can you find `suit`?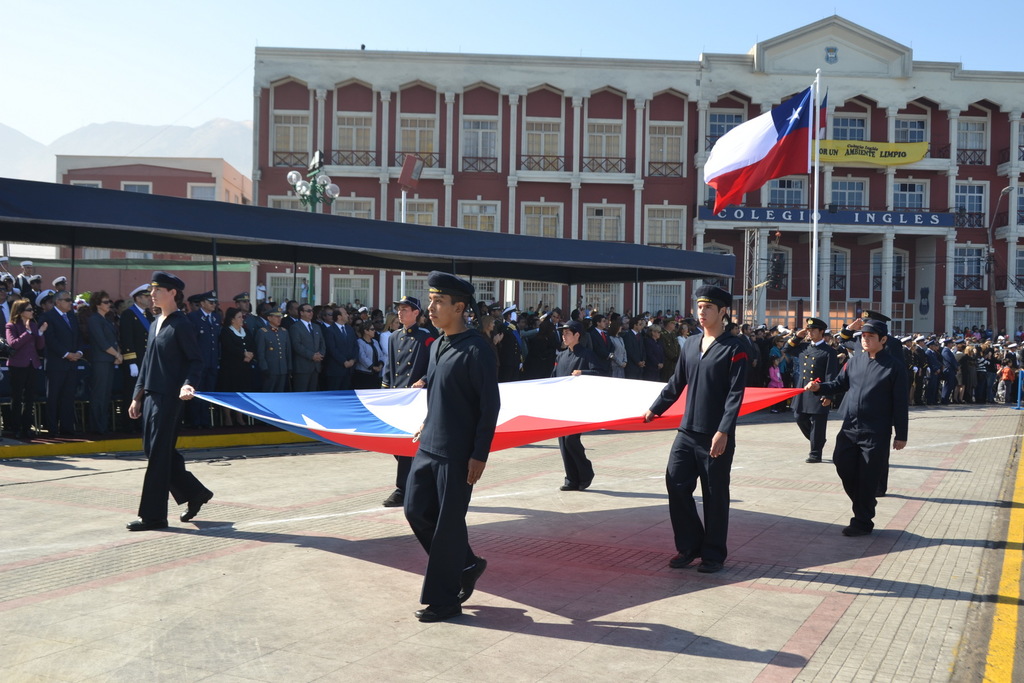
Yes, bounding box: crop(189, 308, 216, 426).
